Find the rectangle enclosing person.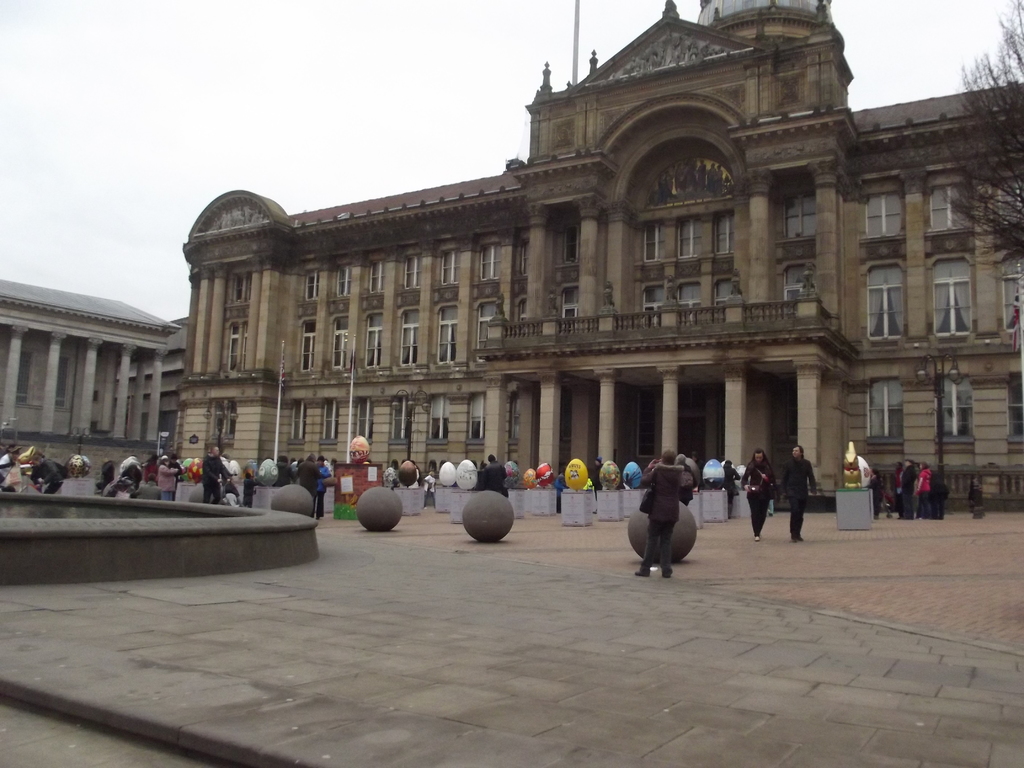
963,471,993,508.
